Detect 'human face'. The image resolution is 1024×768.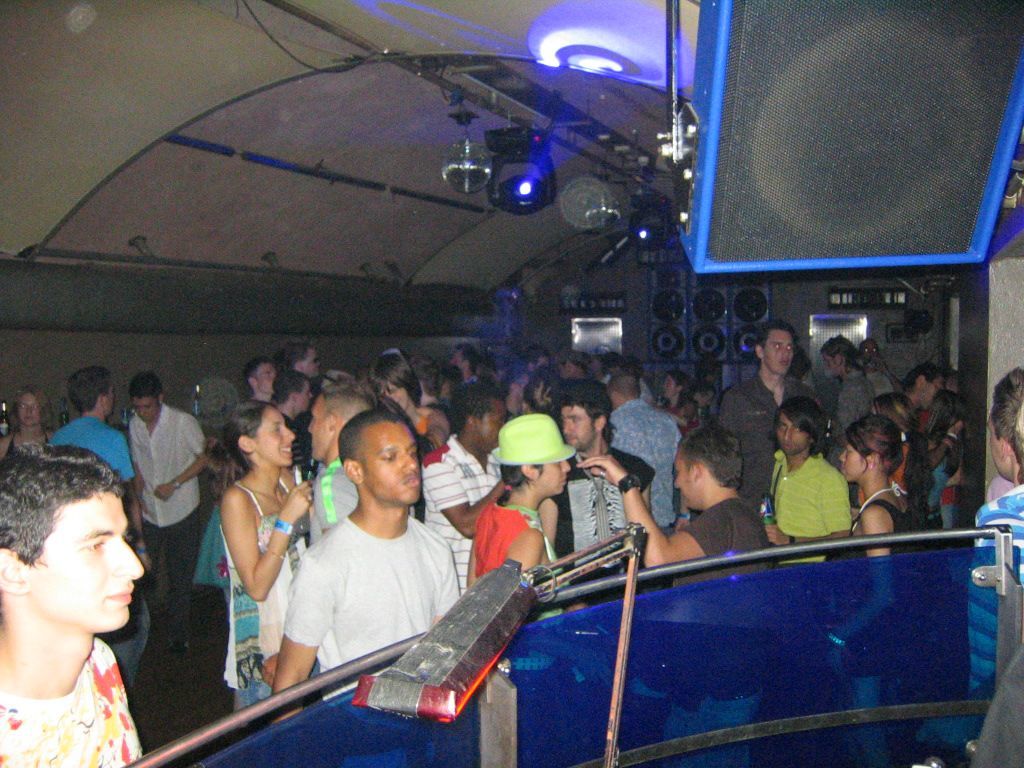
box(765, 336, 795, 373).
